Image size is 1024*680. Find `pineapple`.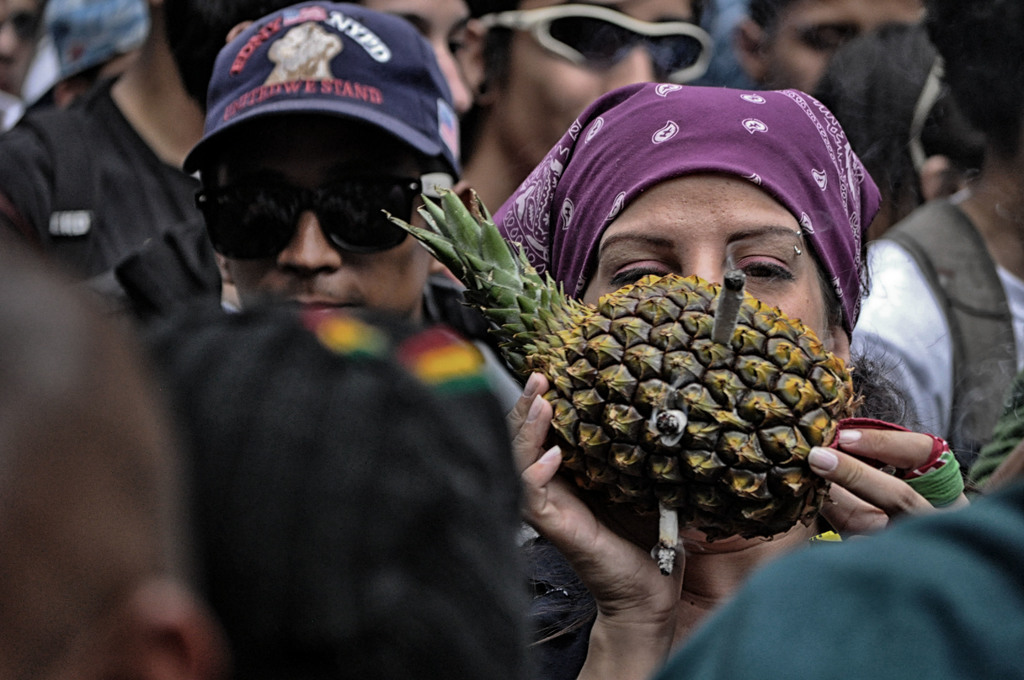
{"left": 381, "top": 179, "right": 869, "bottom": 553}.
